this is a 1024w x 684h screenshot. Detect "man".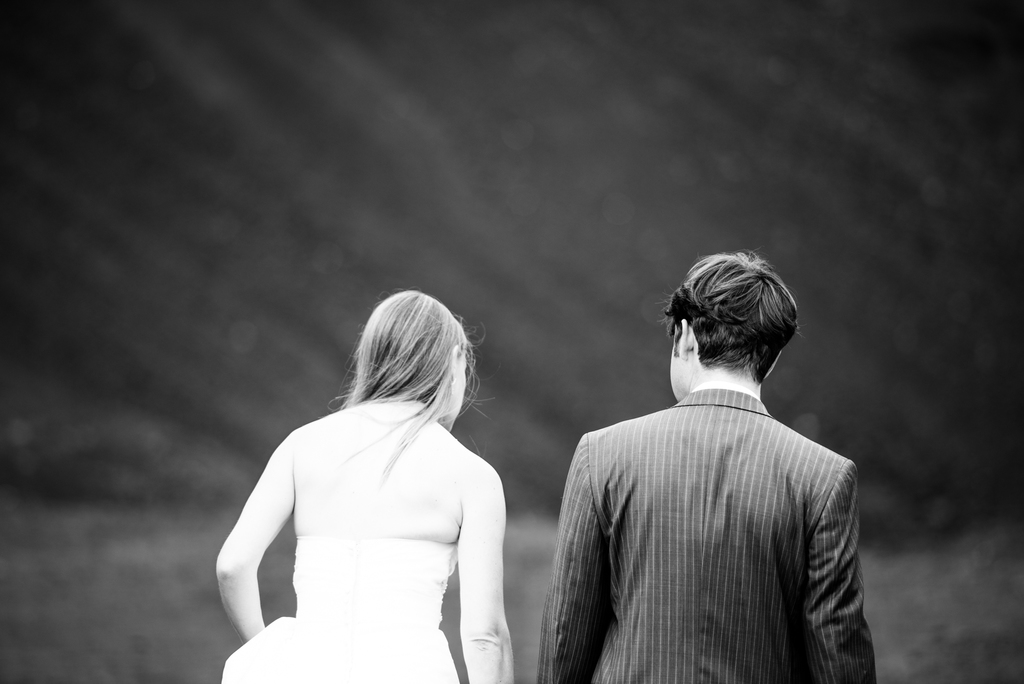
531, 244, 884, 683.
